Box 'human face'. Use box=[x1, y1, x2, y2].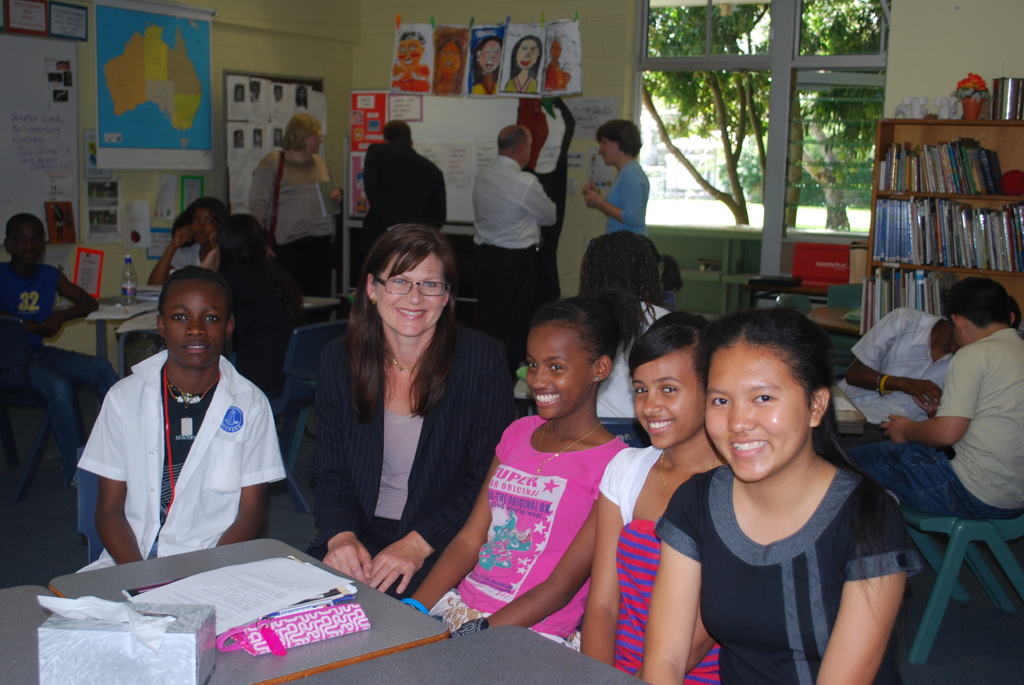
box=[524, 318, 598, 420].
